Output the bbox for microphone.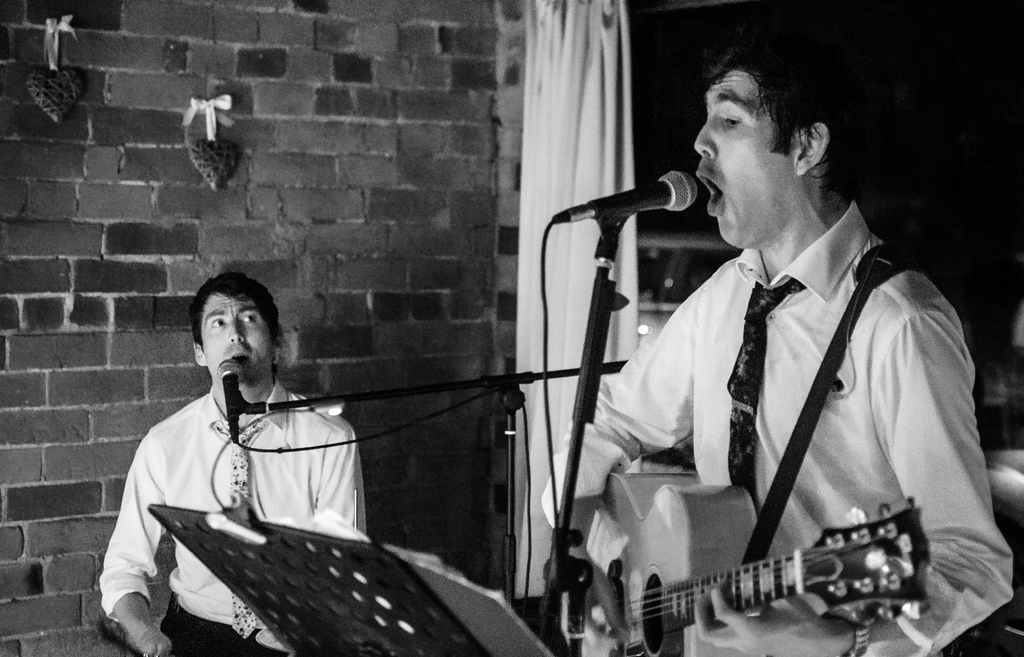
BBox(555, 170, 698, 225).
